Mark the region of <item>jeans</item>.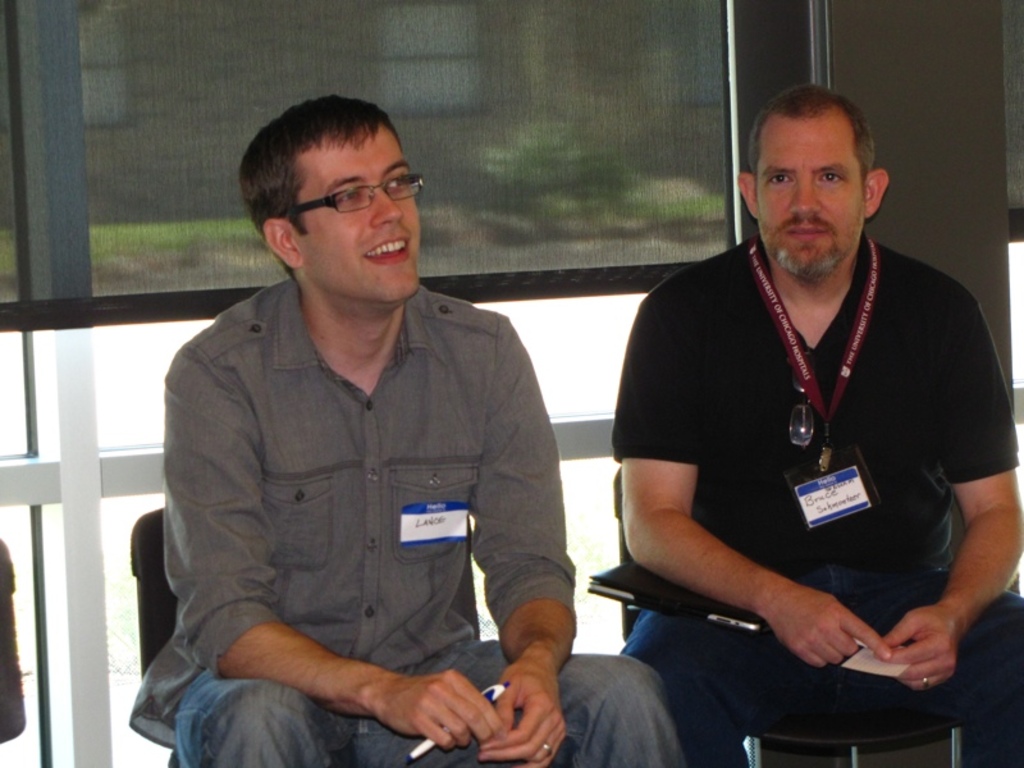
Region: bbox=(620, 561, 1023, 767).
